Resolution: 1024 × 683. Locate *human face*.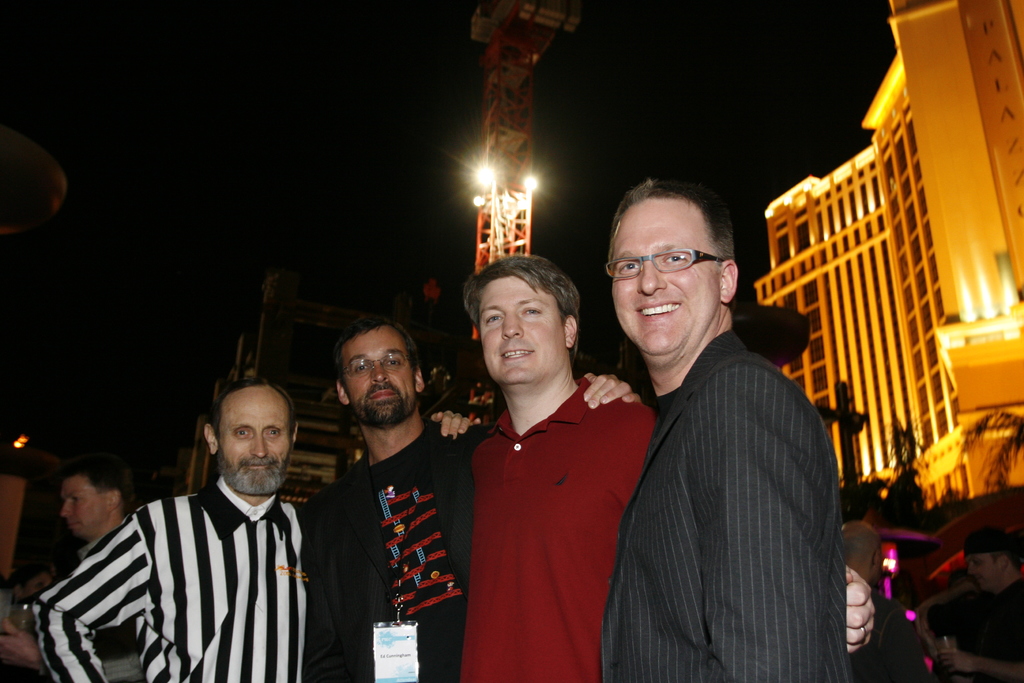
[346,331,414,425].
